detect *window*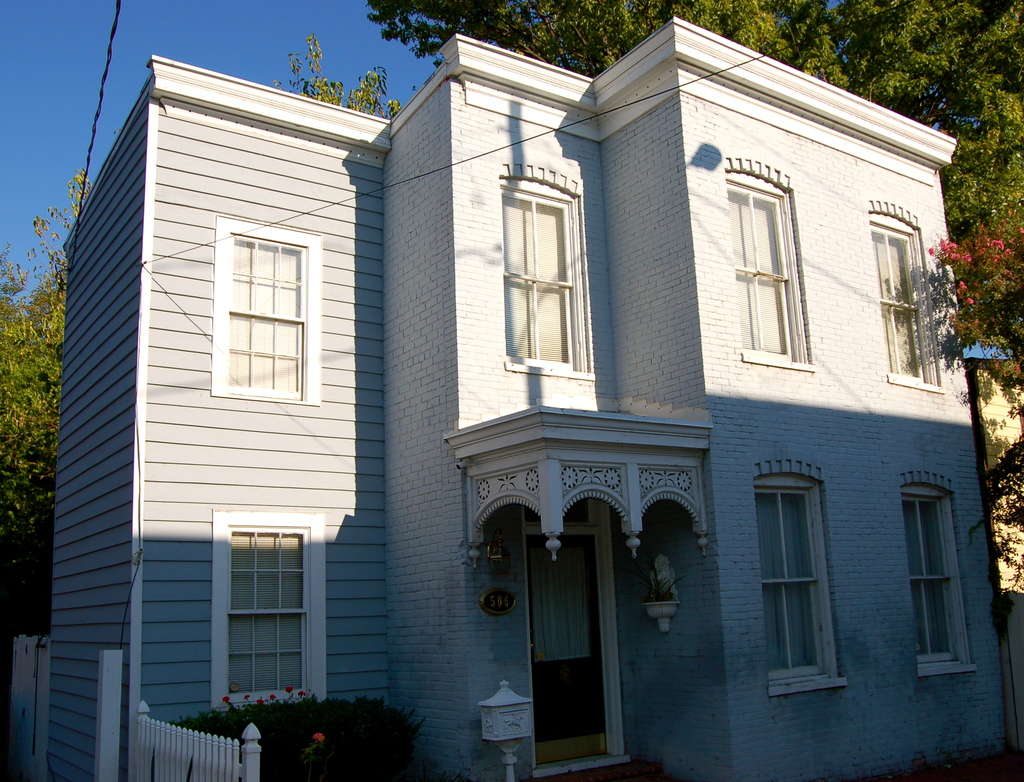
detection(209, 221, 315, 396)
